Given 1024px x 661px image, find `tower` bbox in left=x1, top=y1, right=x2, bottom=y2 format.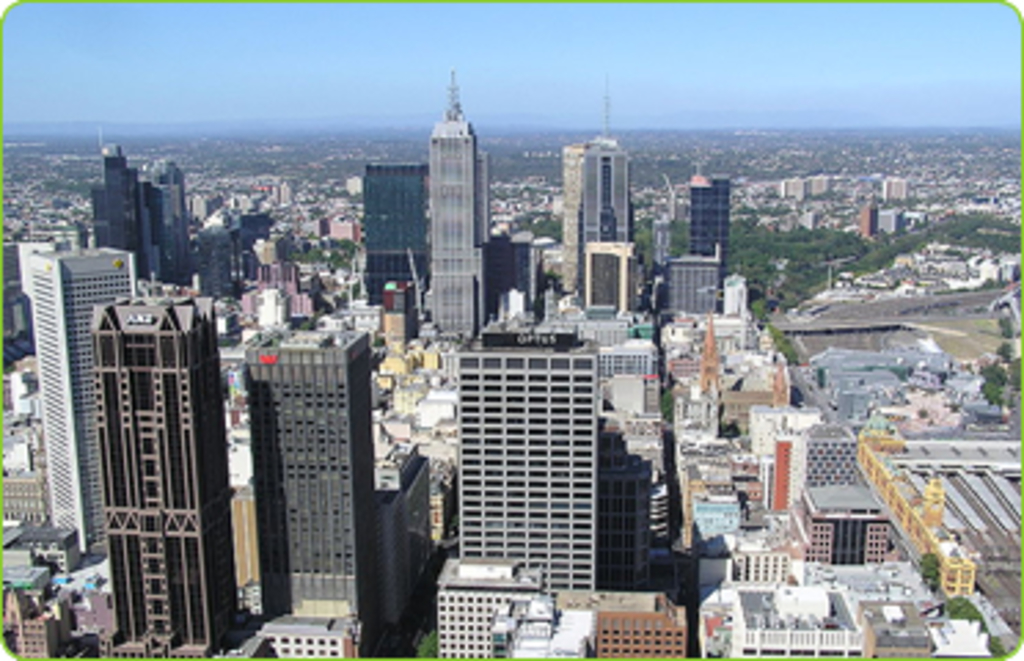
left=399, top=61, right=498, bottom=295.
